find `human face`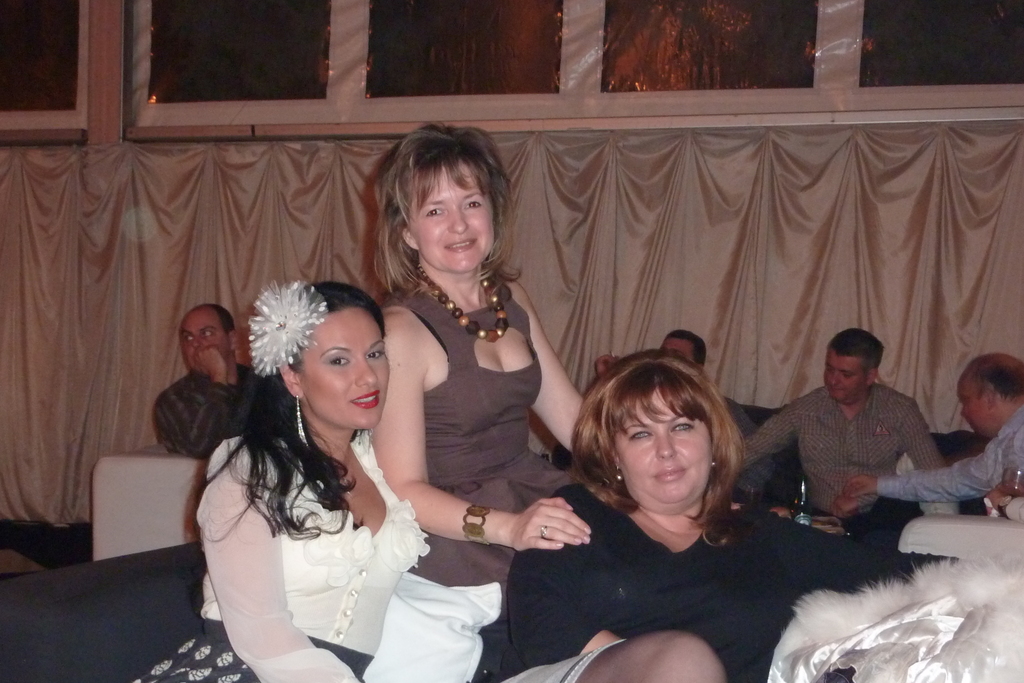
x1=822 y1=350 x2=860 y2=402
